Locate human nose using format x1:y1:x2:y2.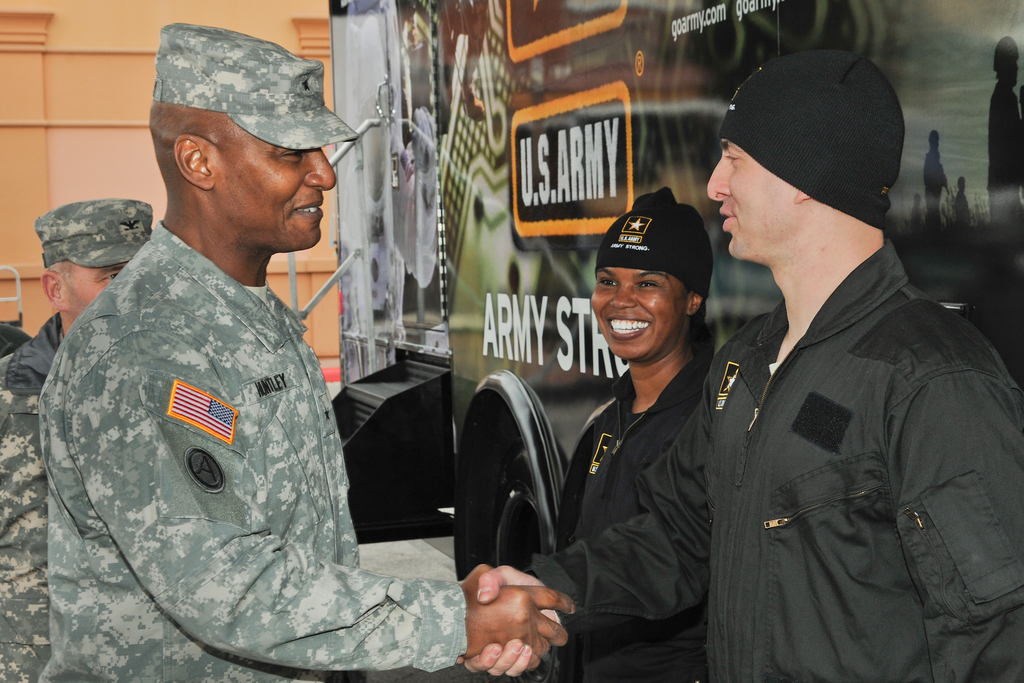
610:284:632:309.
